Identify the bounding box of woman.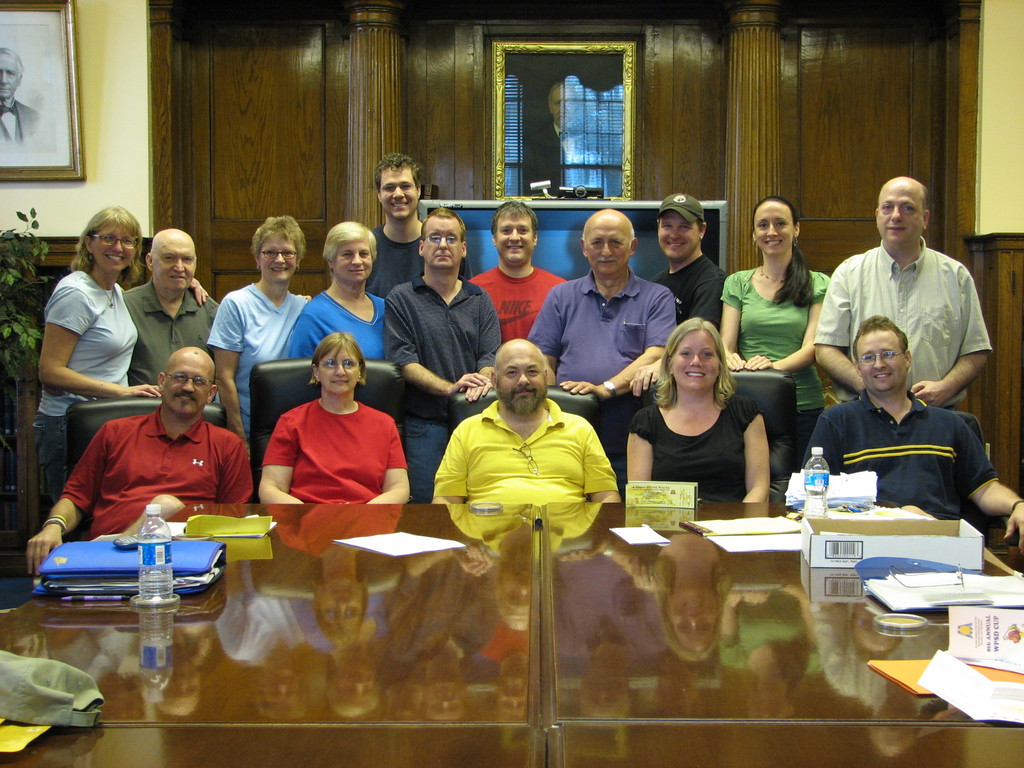
region(26, 202, 209, 509).
